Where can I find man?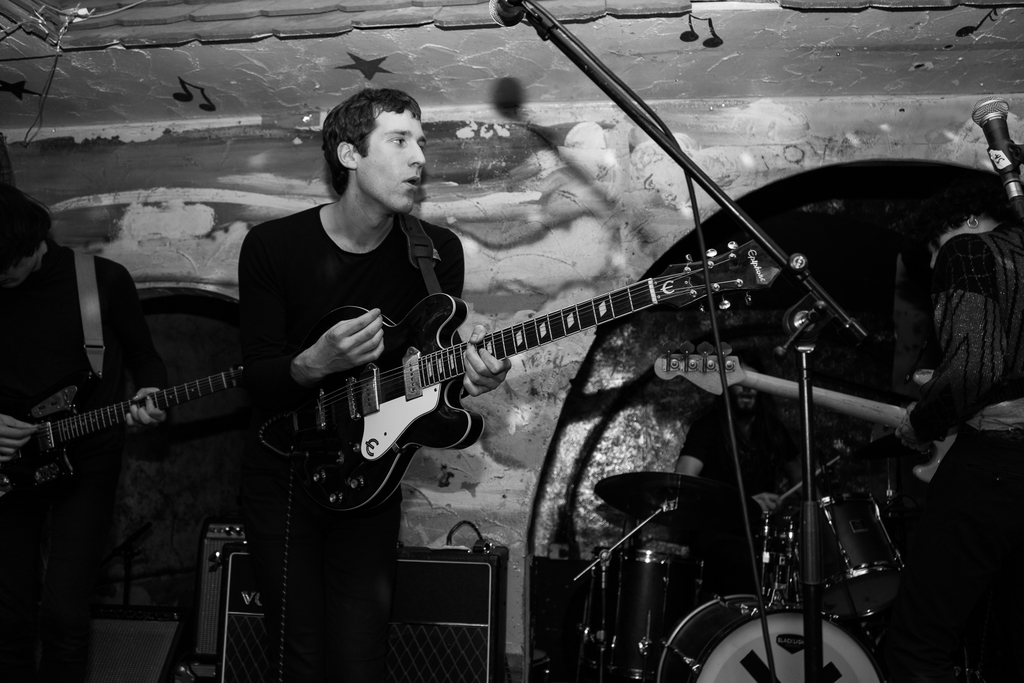
You can find it at BBox(897, 190, 1023, 682).
